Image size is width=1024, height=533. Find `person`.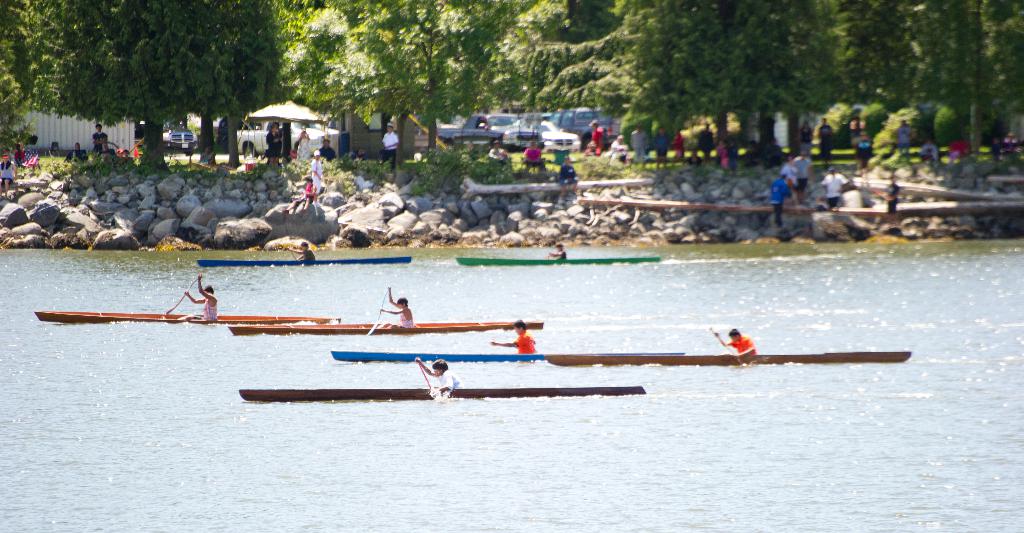
x1=655 y1=125 x2=668 y2=168.
